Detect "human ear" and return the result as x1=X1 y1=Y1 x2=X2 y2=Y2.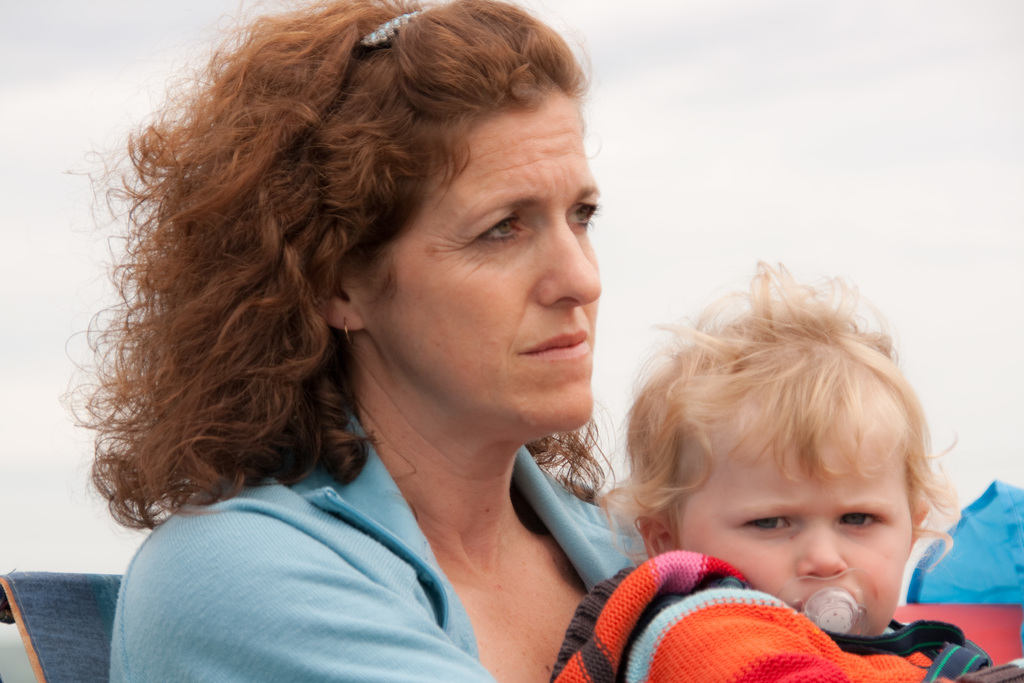
x1=312 y1=268 x2=371 y2=333.
